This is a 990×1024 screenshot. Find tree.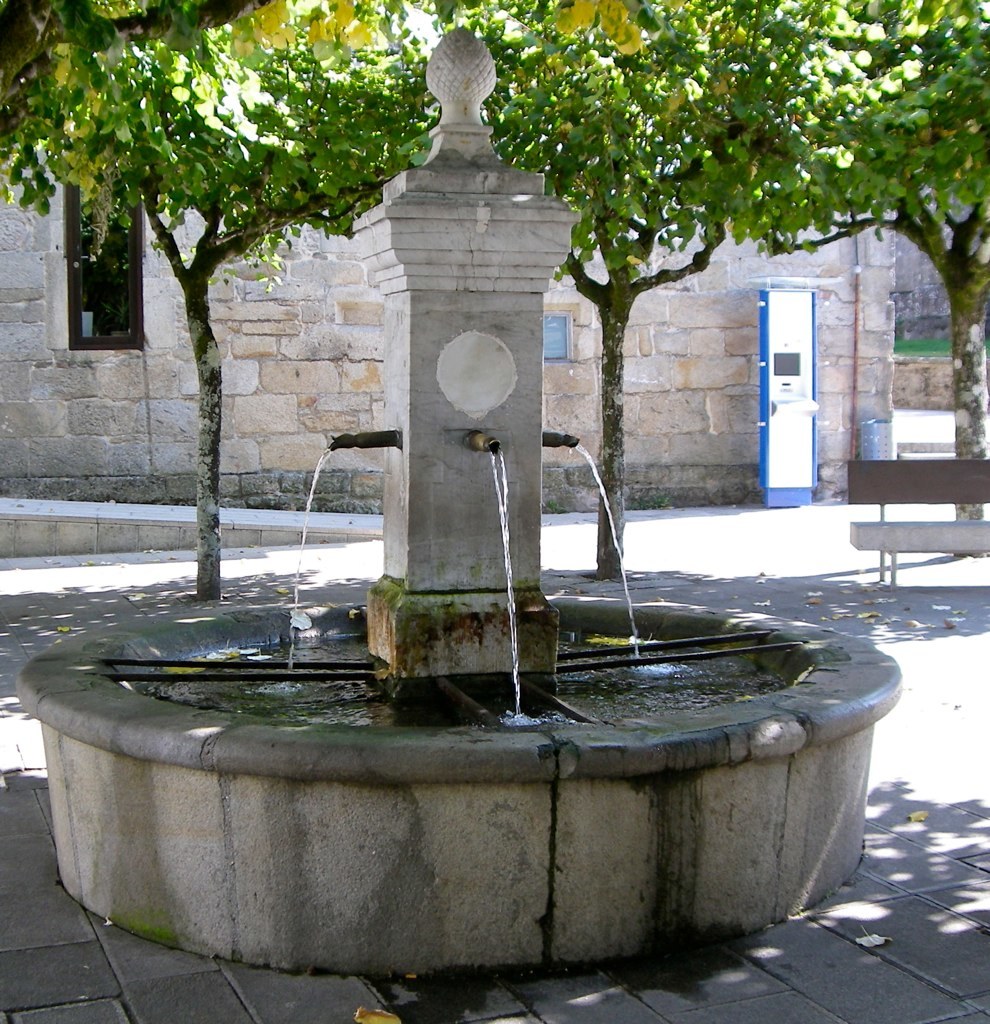
Bounding box: l=0, t=0, r=638, b=139.
